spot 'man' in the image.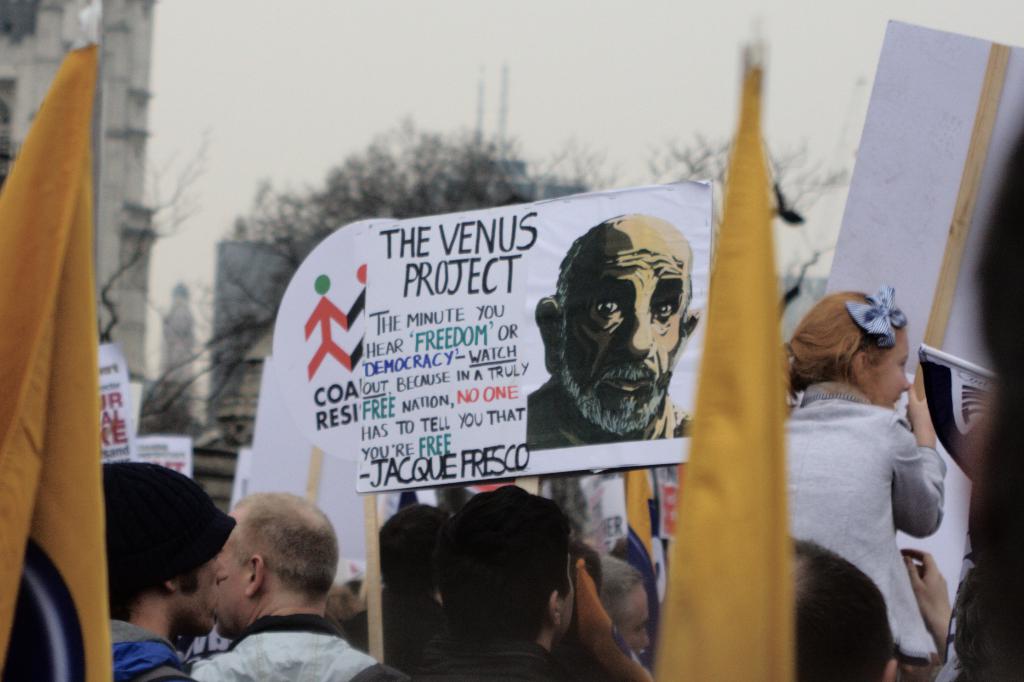
'man' found at Rect(790, 548, 894, 681).
